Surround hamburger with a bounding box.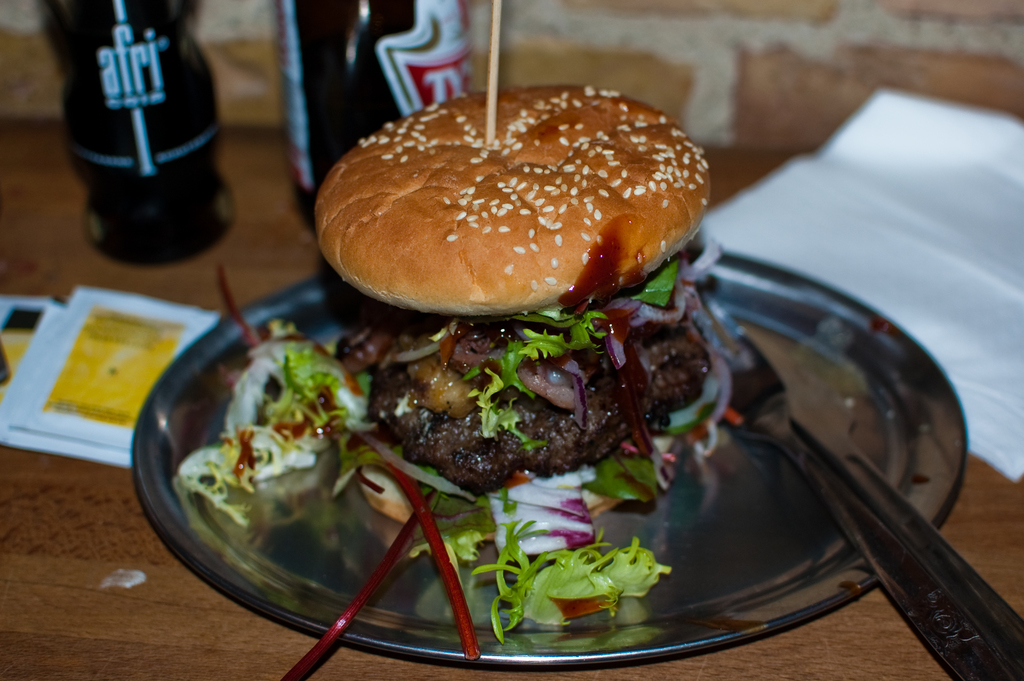
pyautogui.locateOnScreen(312, 81, 719, 519).
